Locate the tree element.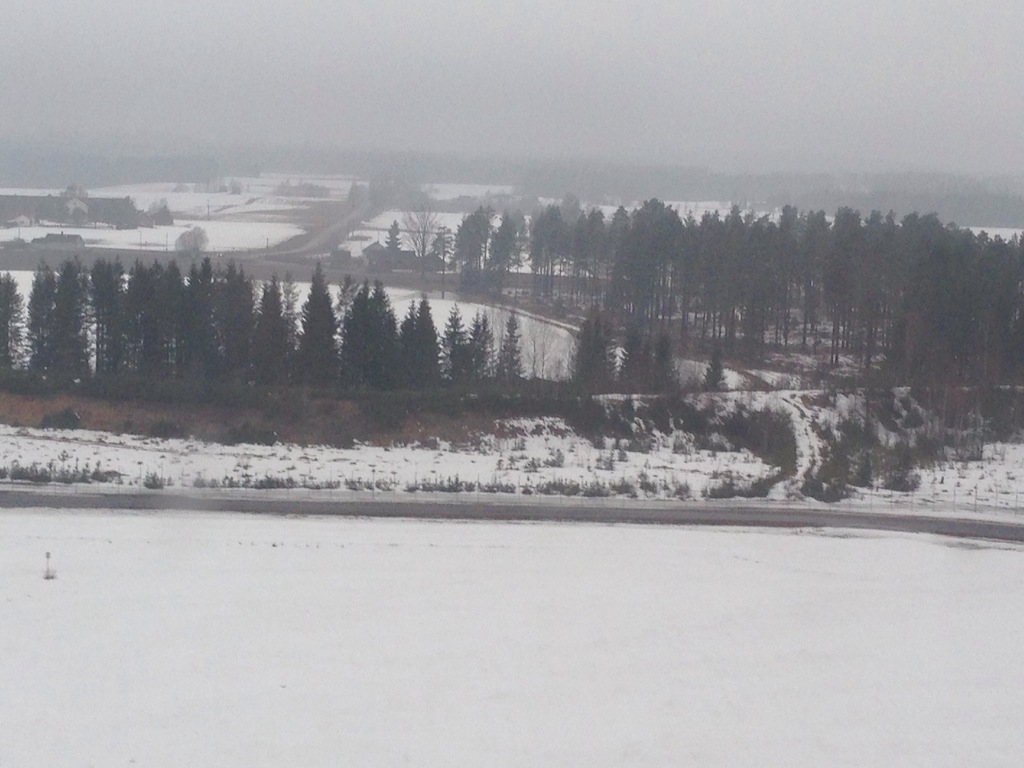
Element bbox: [347, 278, 401, 371].
